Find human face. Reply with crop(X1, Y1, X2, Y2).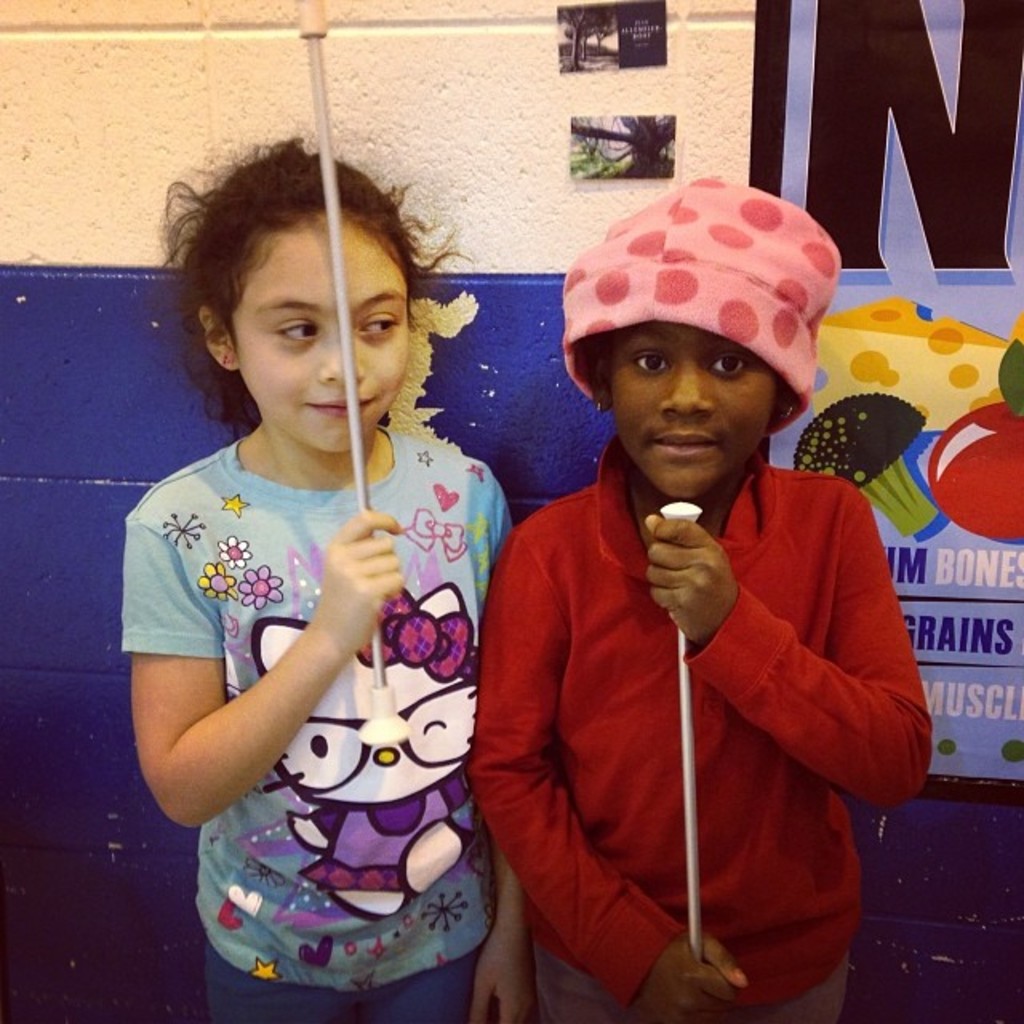
crop(608, 318, 774, 496).
